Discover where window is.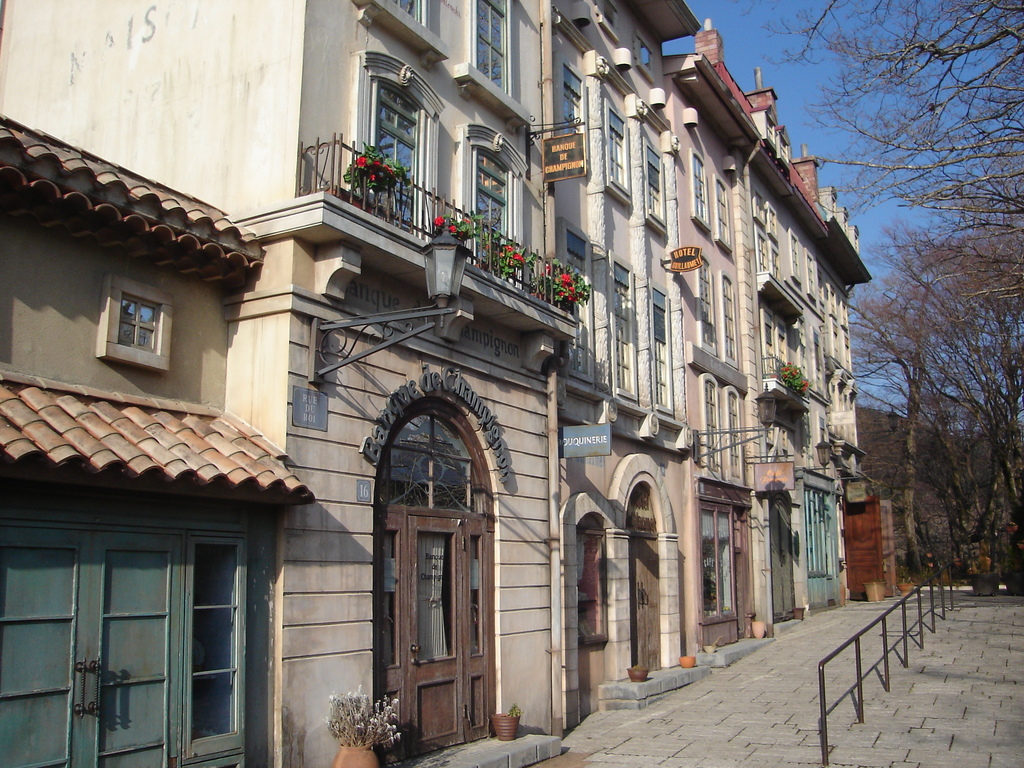
Discovered at [left=563, top=62, right=585, bottom=127].
